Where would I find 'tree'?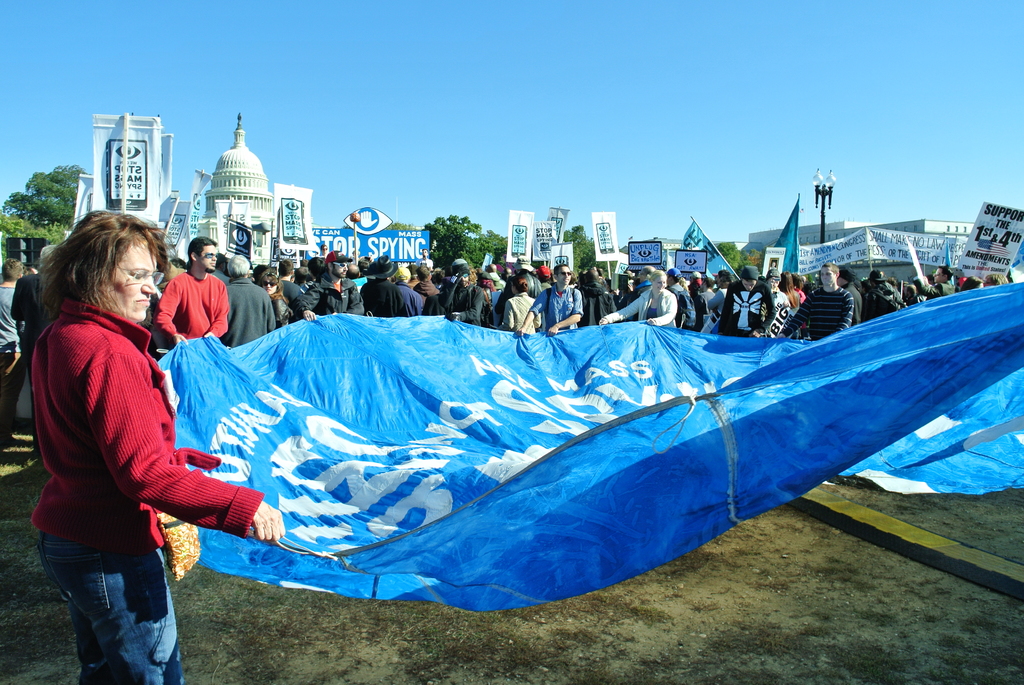
At {"x1": 557, "y1": 225, "x2": 597, "y2": 278}.
